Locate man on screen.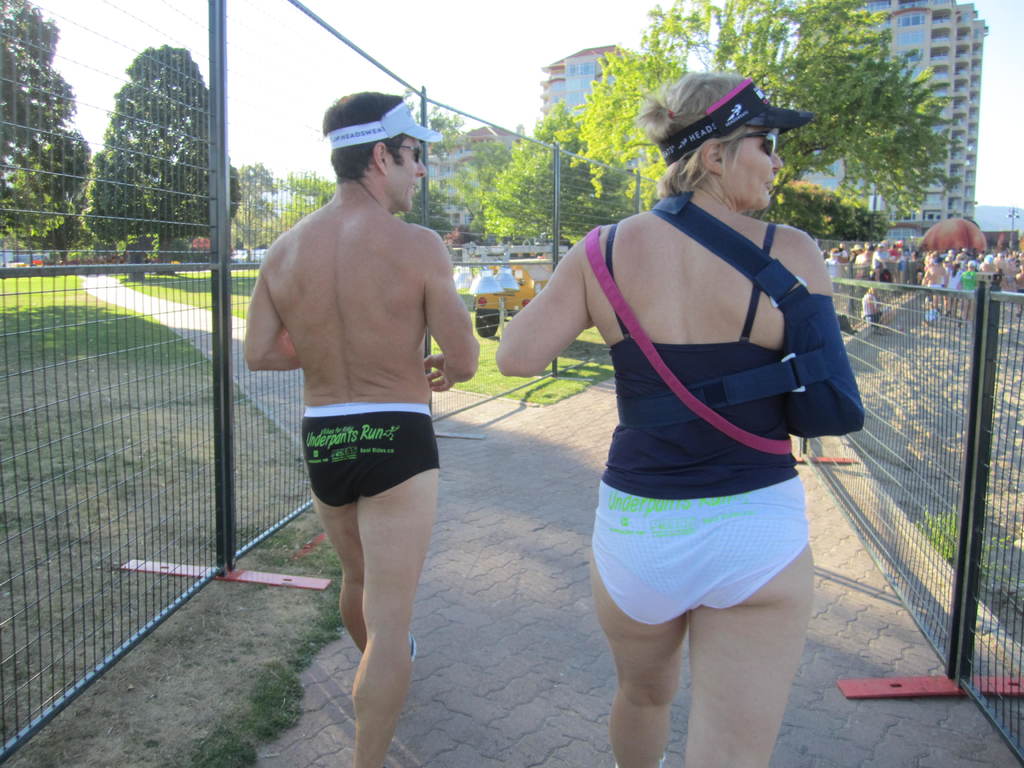
On screen at [left=241, top=91, right=486, bottom=724].
